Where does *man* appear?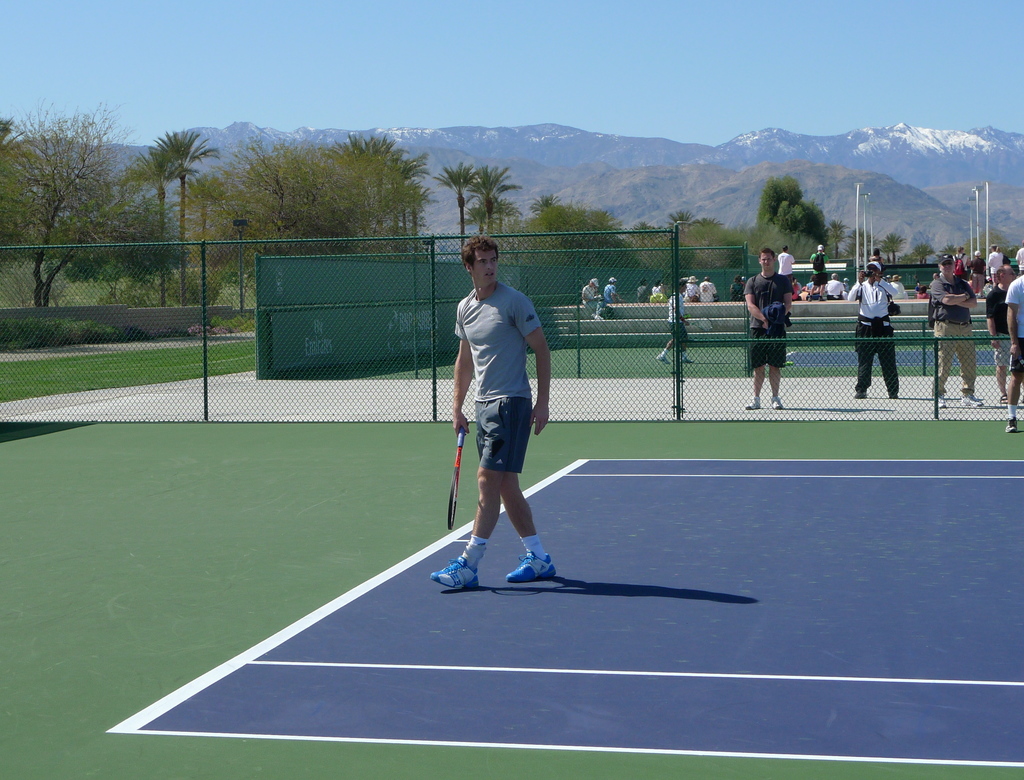
Appears at Rect(1004, 271, 1023, 431).
